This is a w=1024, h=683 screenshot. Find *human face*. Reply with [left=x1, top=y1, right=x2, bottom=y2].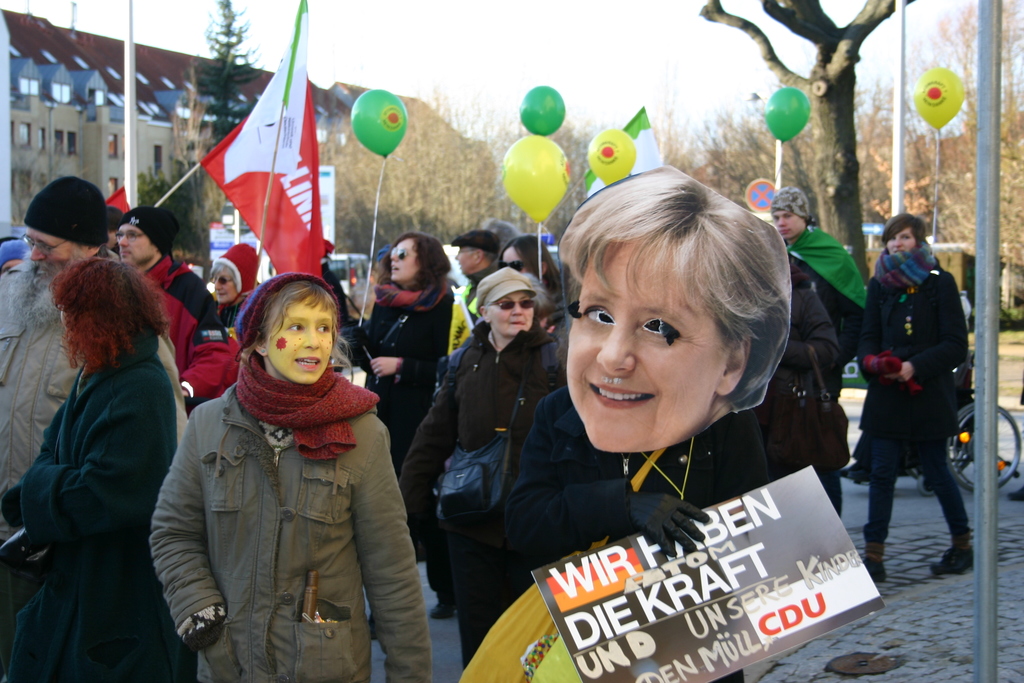
[left=116, top=222, right=156, bottom=267].
